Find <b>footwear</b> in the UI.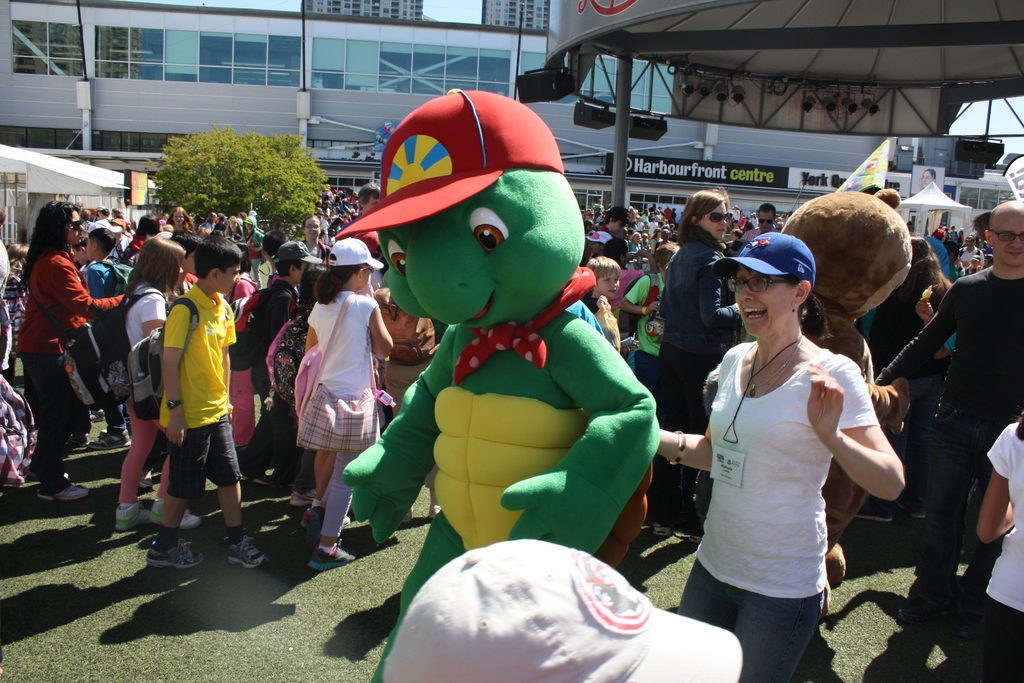
UI element at BBox(31, 483, 88, 498).
